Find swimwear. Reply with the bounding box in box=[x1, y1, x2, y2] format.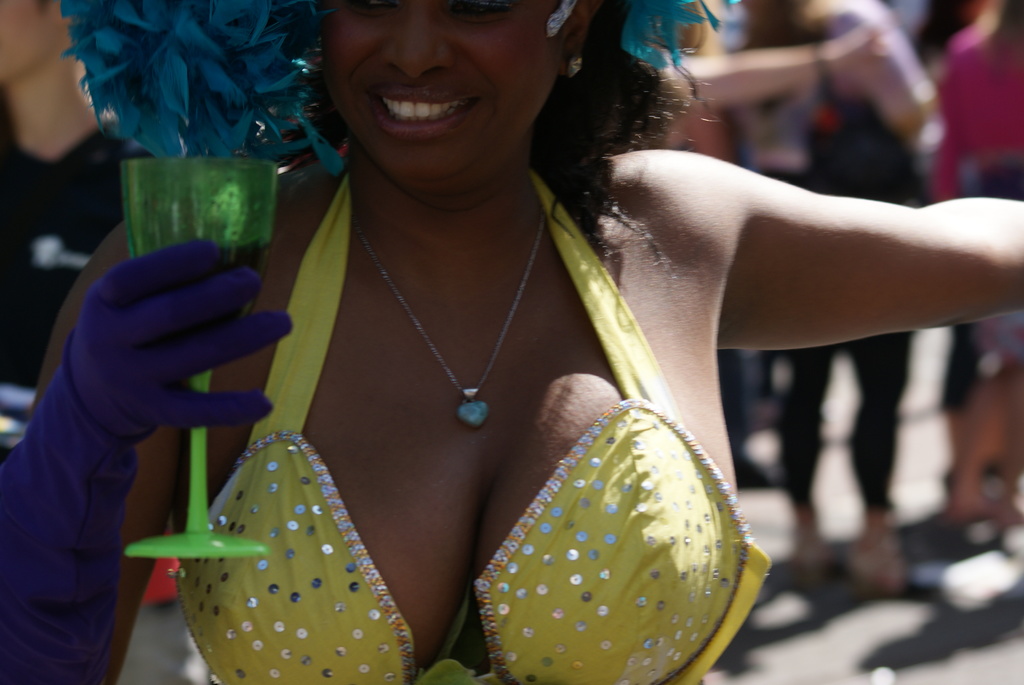
box=[0, 0, 1023, 684].
